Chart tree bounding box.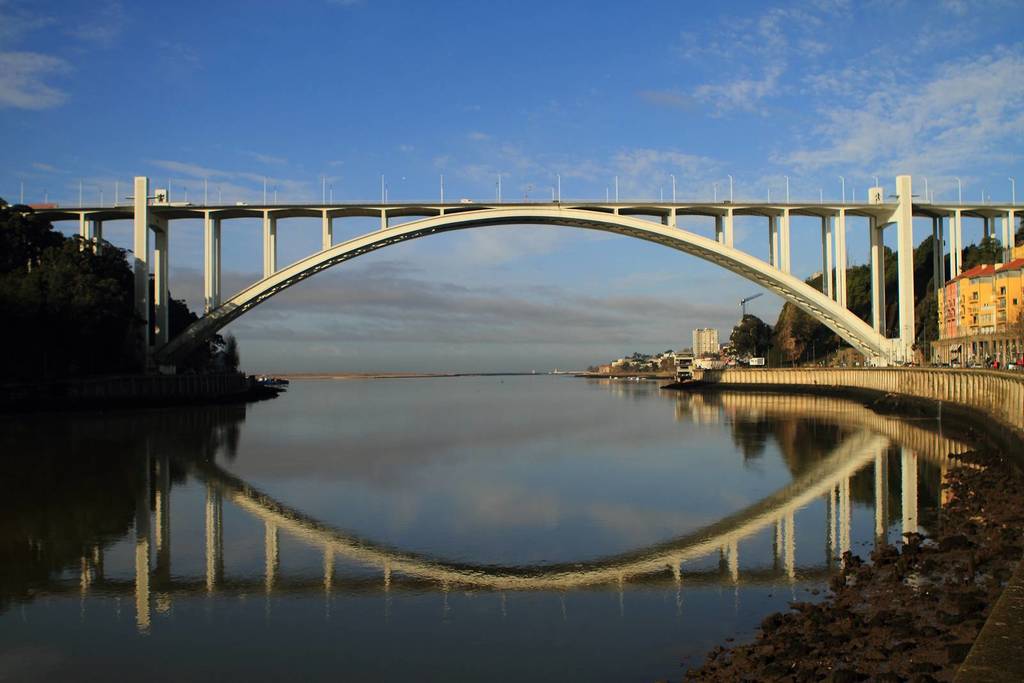
Charted: [212,331,242,371].
